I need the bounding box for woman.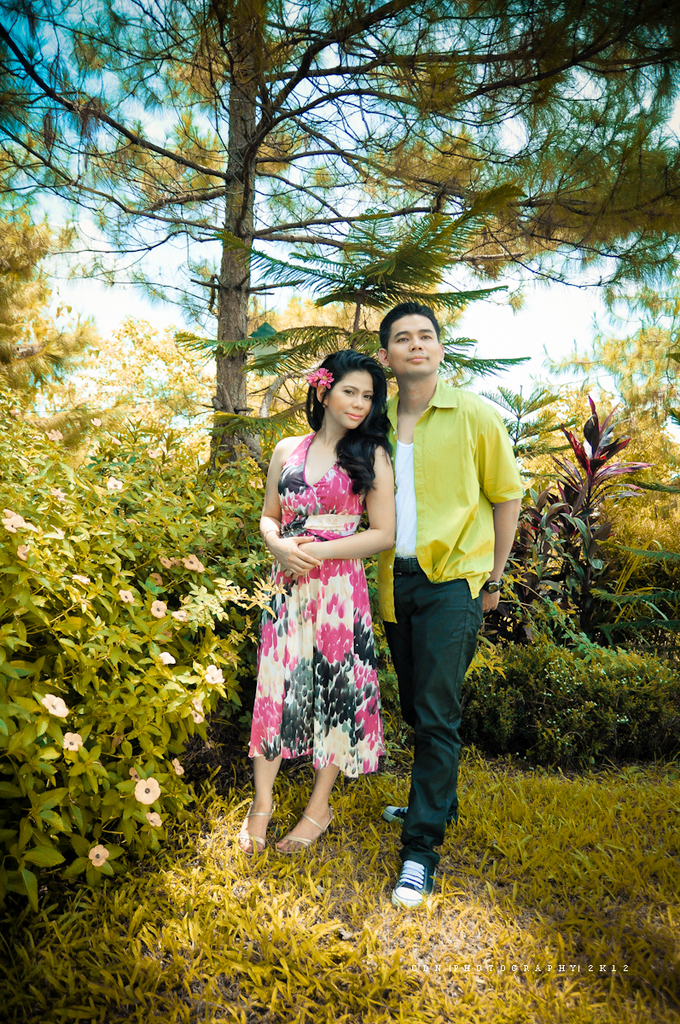
Here it is: select_region(244, 343, 418, 855).
